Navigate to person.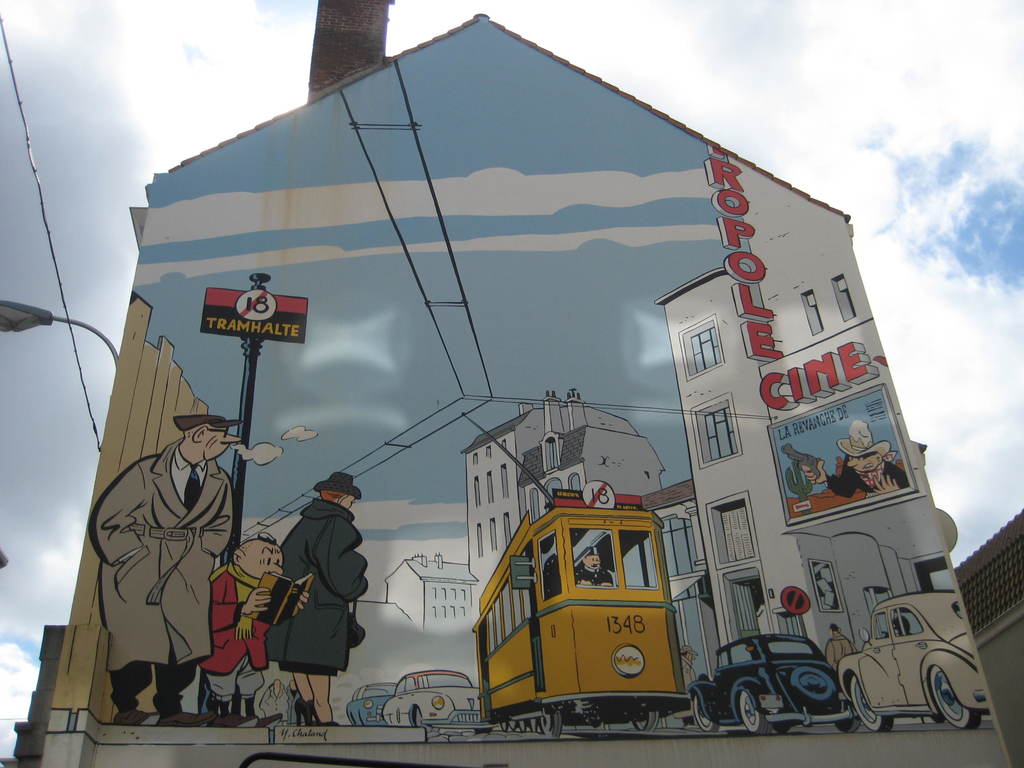
Navigation target: box=[264, 452, 361, 721].
